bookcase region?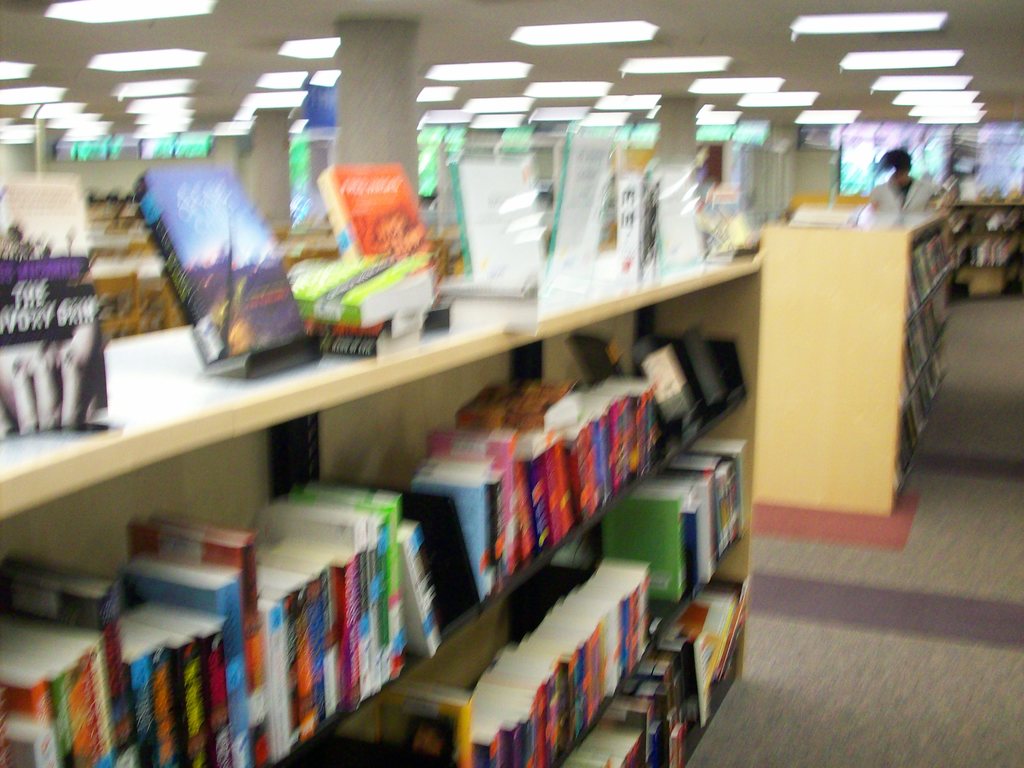
bbox=[949, 196, 1023, 305]
